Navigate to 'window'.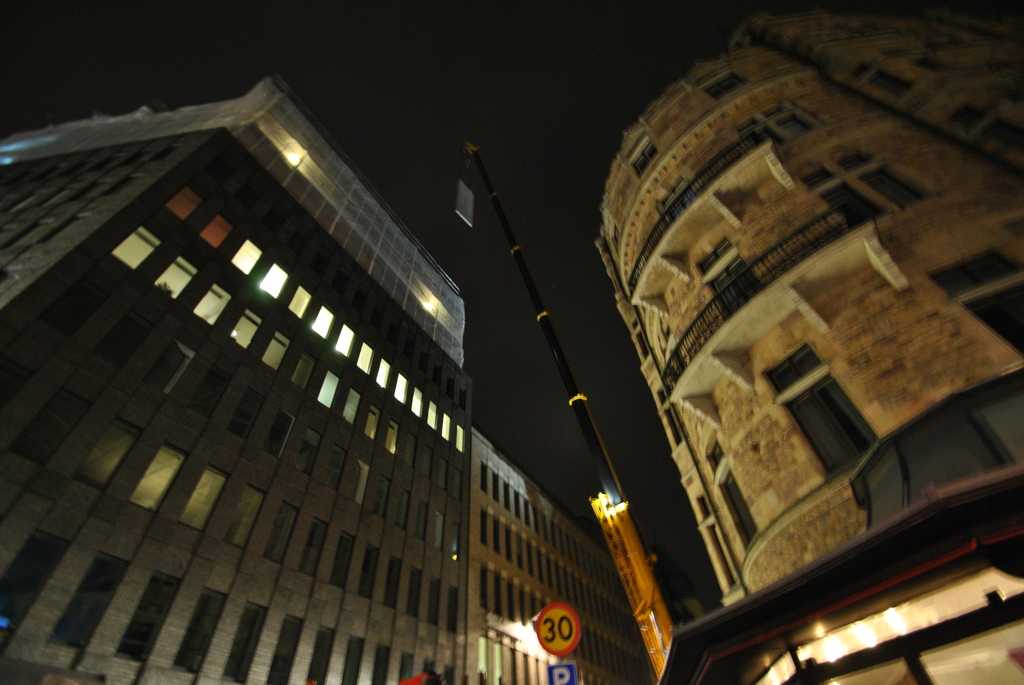
Navigation target: region(6, 530, 77, 620).
